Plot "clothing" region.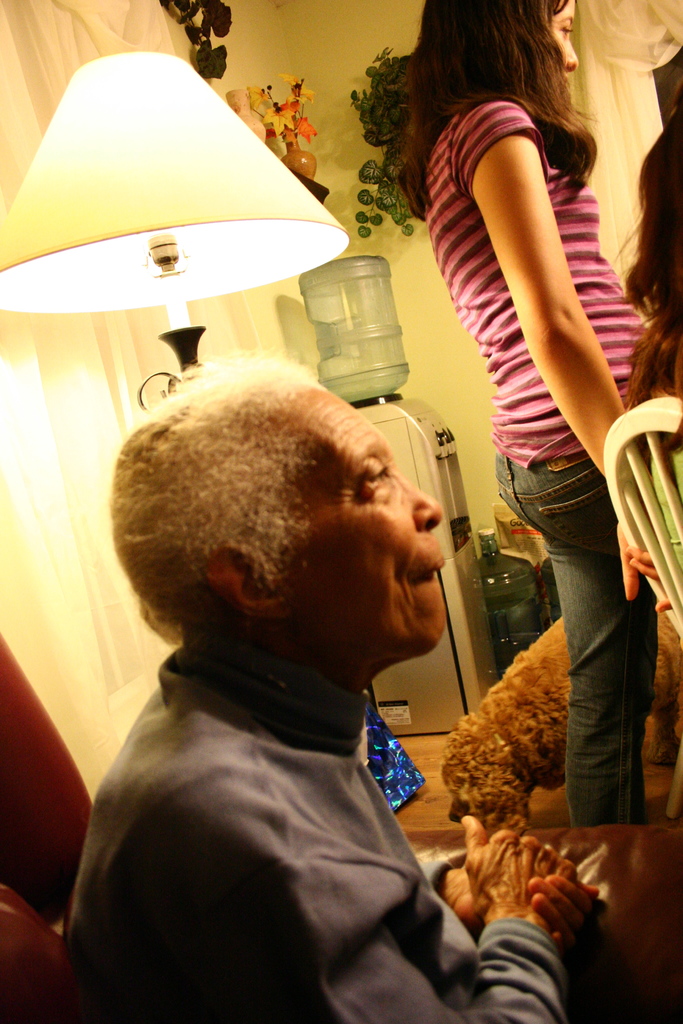
Plotted at bbox=[420, 89, 659, 830].
